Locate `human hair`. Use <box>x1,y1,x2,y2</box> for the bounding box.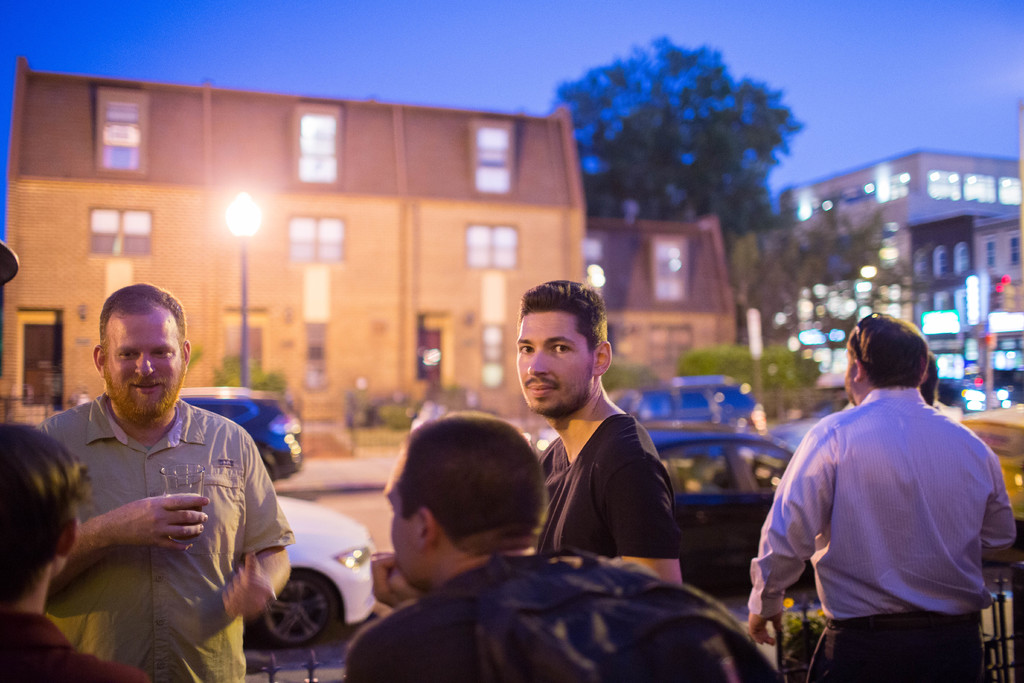
<box>385,419,540,584</box>.
